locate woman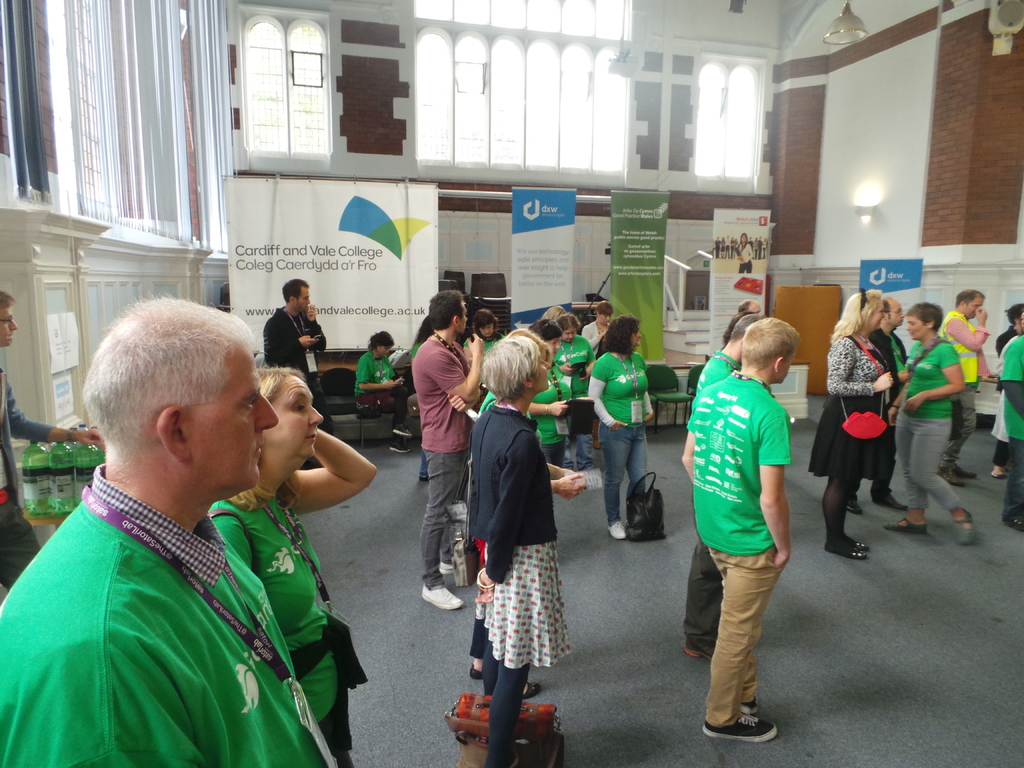
BBox(469, 307, 504, 351)
